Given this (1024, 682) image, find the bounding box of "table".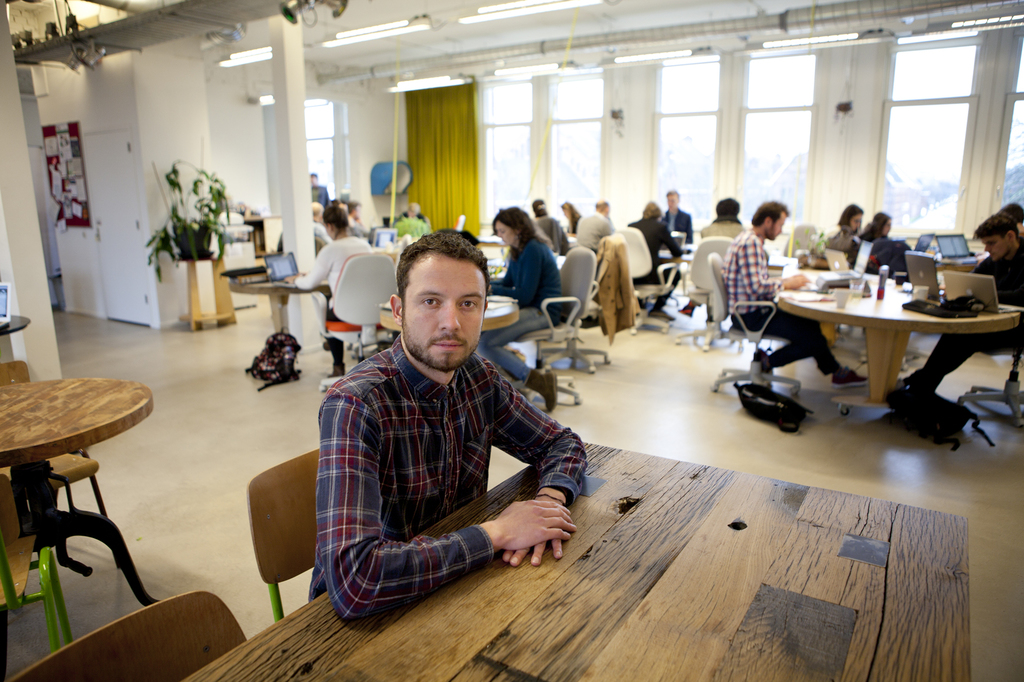
region(756, 245, 1016, 440).
